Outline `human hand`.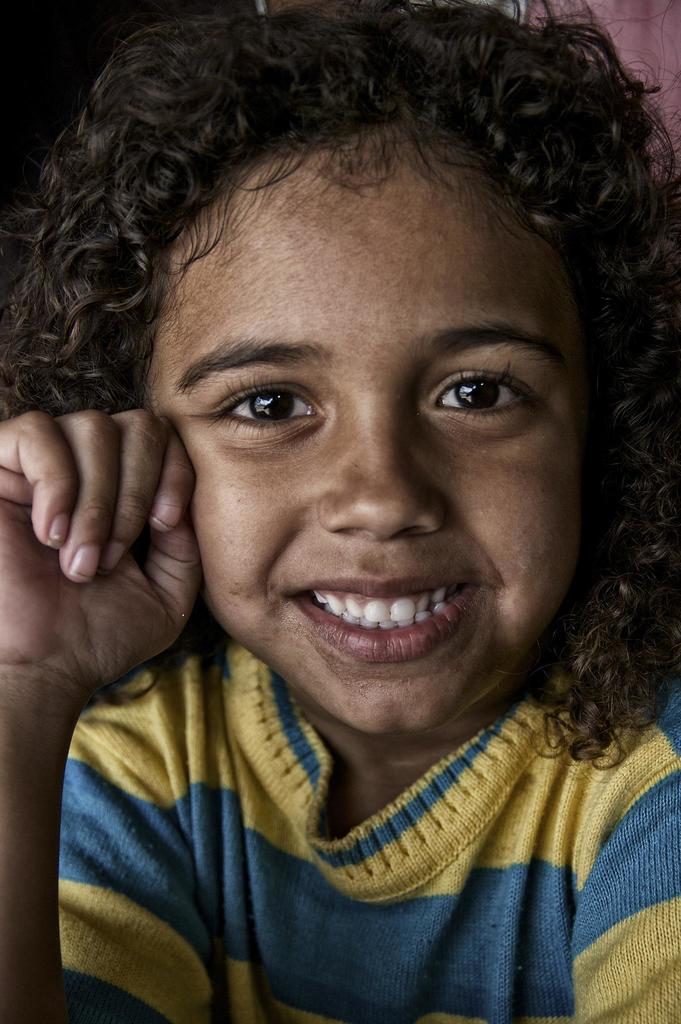
Outline: pyautogui.locateOnScreen(17, 365, 233, 754).
